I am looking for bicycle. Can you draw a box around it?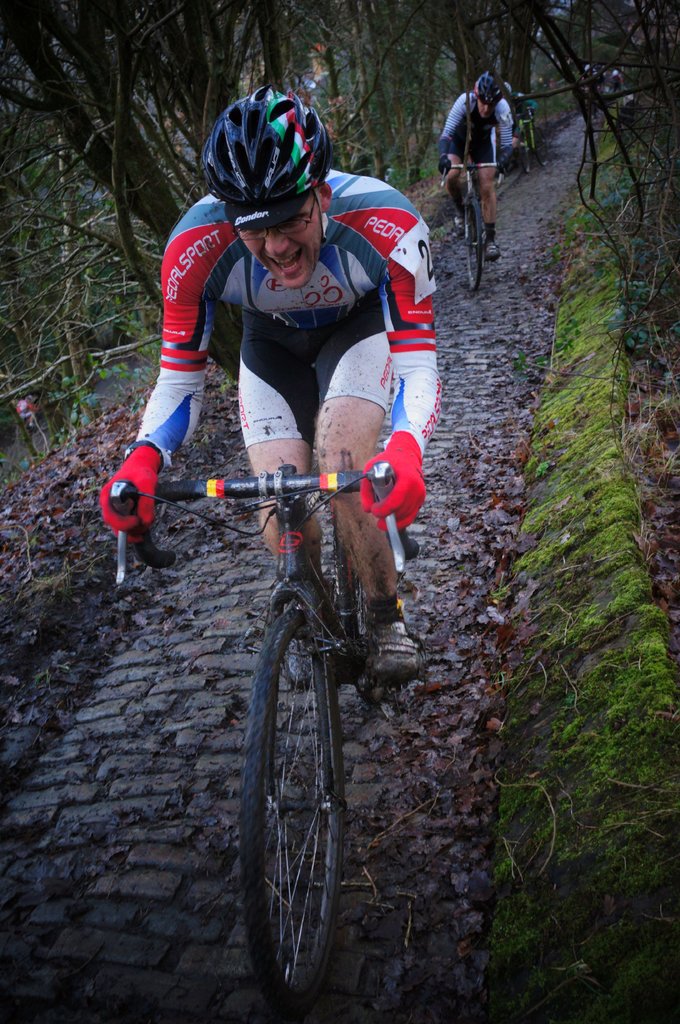
Sure, the bounding box is pyautogui.locateOnScreen(443, 159, 507, 292).
